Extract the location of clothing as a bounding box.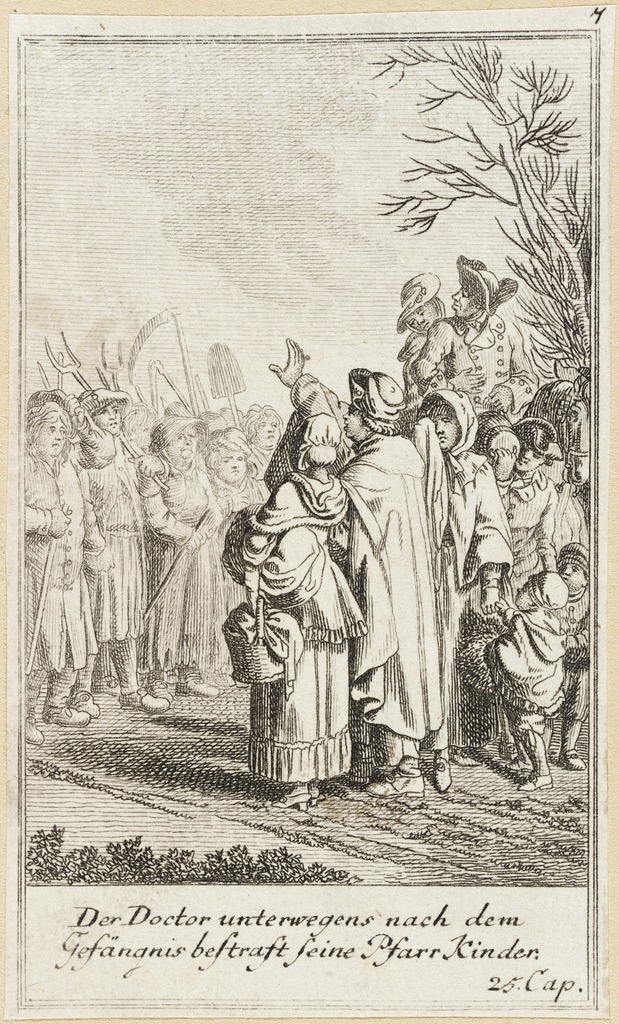
bbox=(239, 401, 389, 799).
